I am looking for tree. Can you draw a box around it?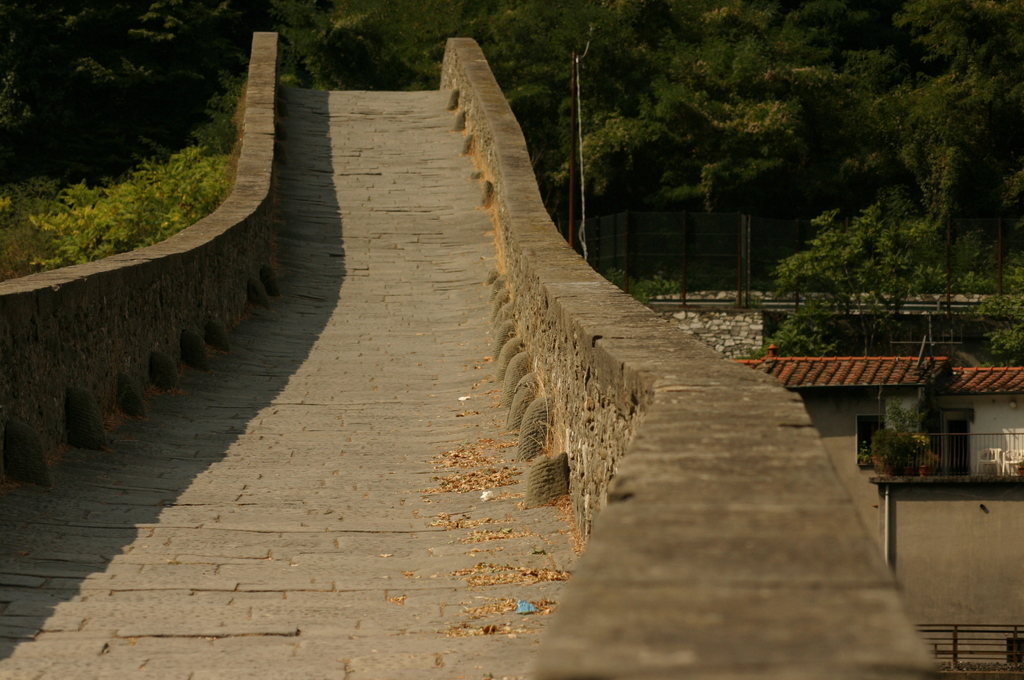
Sure, the bounding box is bbox=(767, 188, 951, 359).
